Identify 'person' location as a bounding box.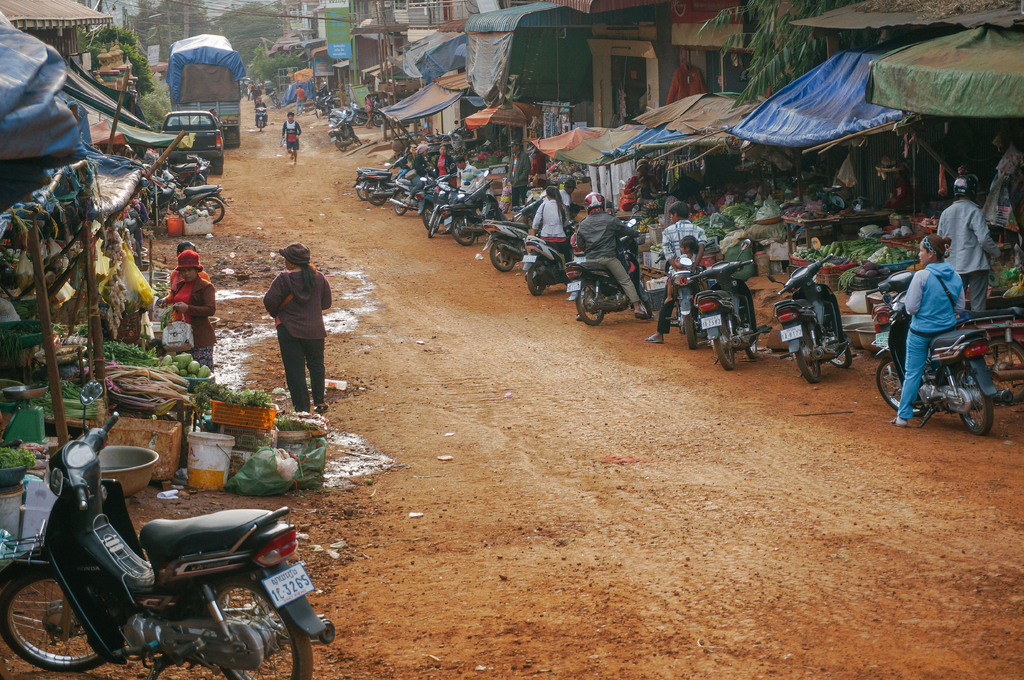
l=163, t=244, r=221, b=374.
